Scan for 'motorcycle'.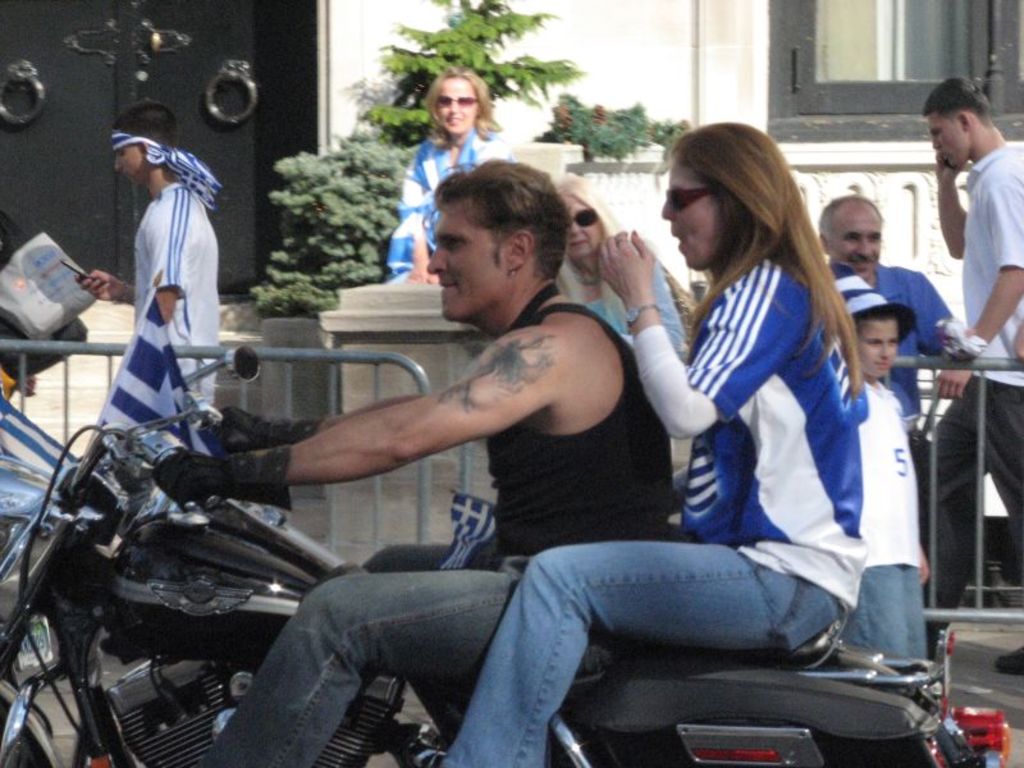
Scan result: 45/266/923/767.
